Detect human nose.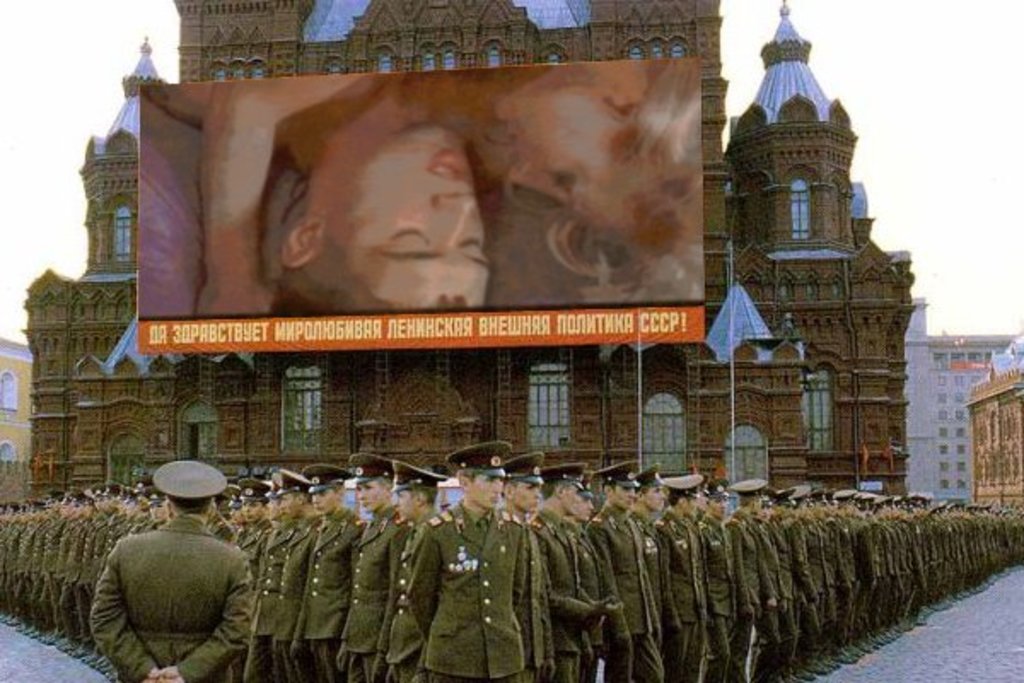
Detected at bbox=[532, 488, 546, 500].
